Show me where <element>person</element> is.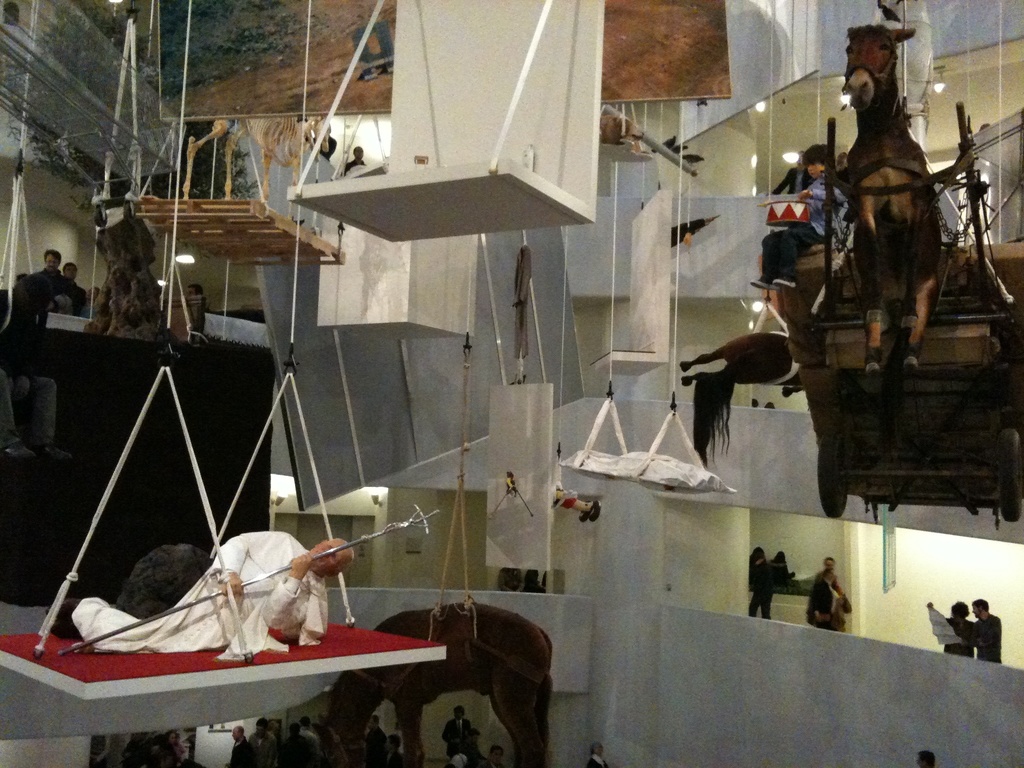
<element>person</element> is at locate(54, 528, 355, 650).
